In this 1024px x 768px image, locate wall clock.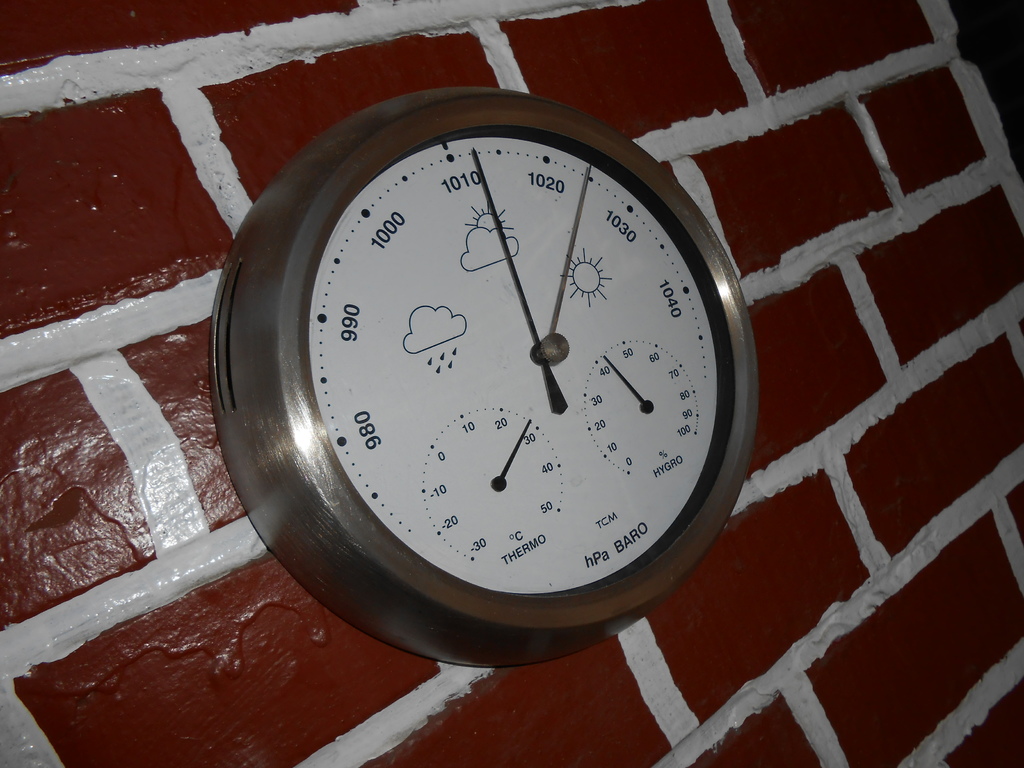
Bounding box: (202,76,760,670).
